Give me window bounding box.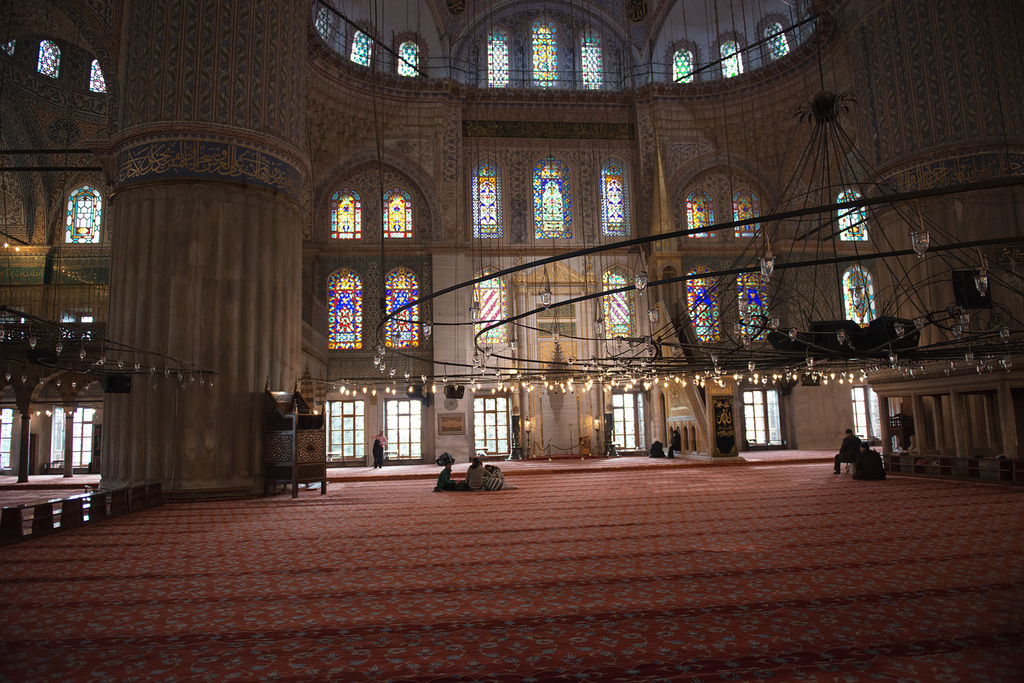
bbox=[741, 388, 781, 449].
